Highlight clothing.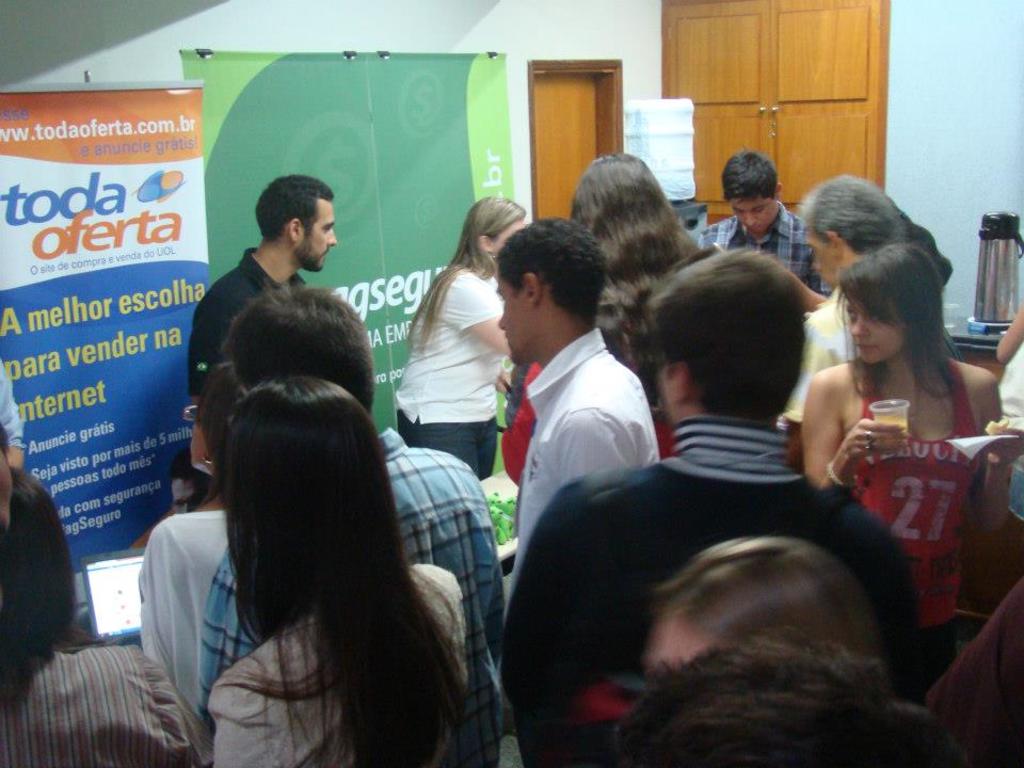
Highlighted region: detection(186, 253, 309, 400).
